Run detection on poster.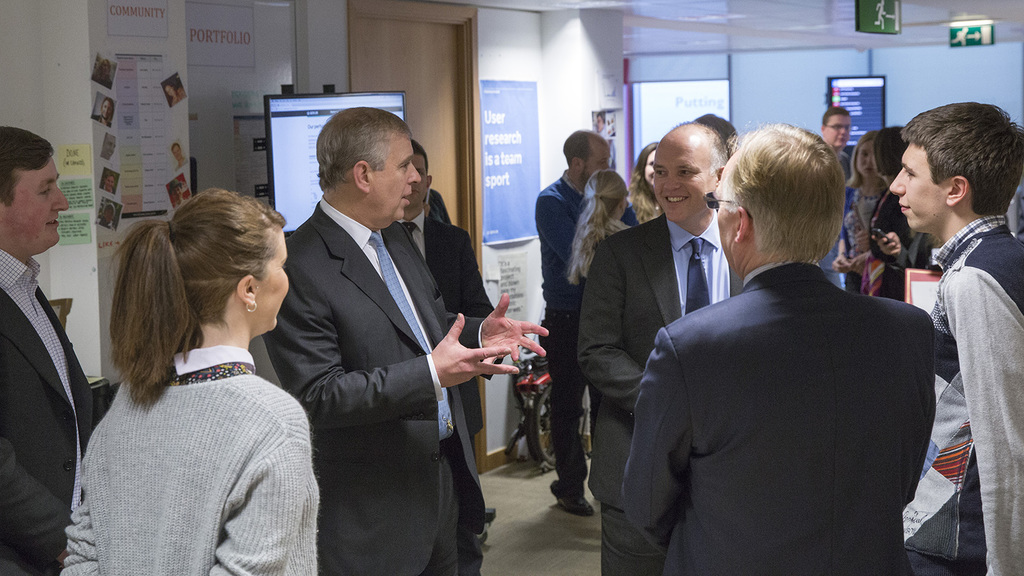
Result: pyautogui.locateOnScreen(479, 77, 545, 247).
